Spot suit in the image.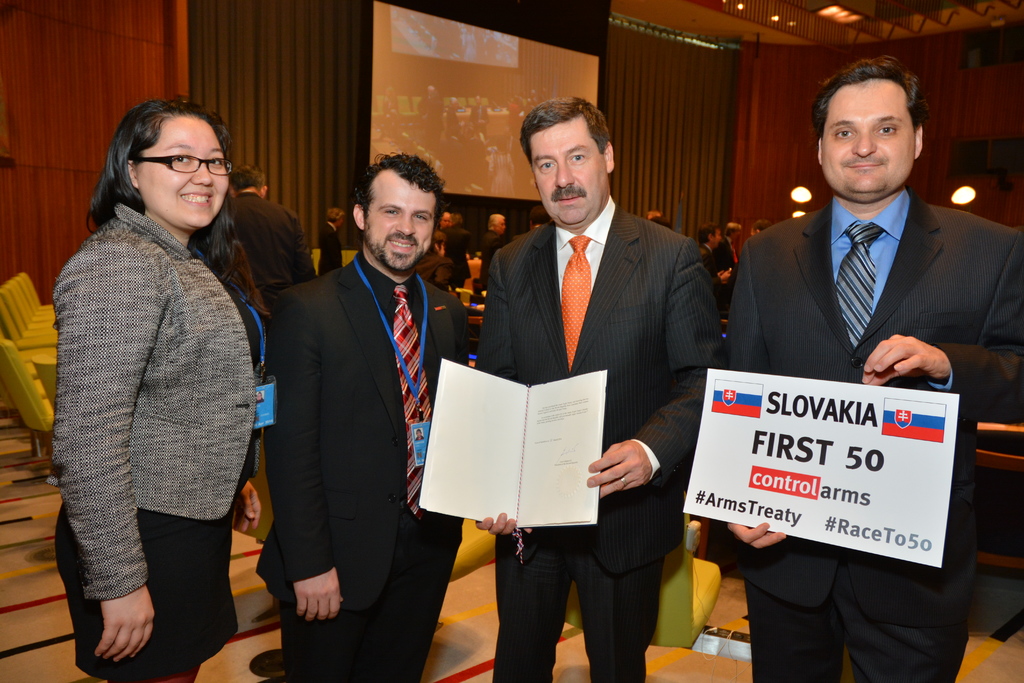
suit found at (left=442, top=226, right=471, bottom=288).
